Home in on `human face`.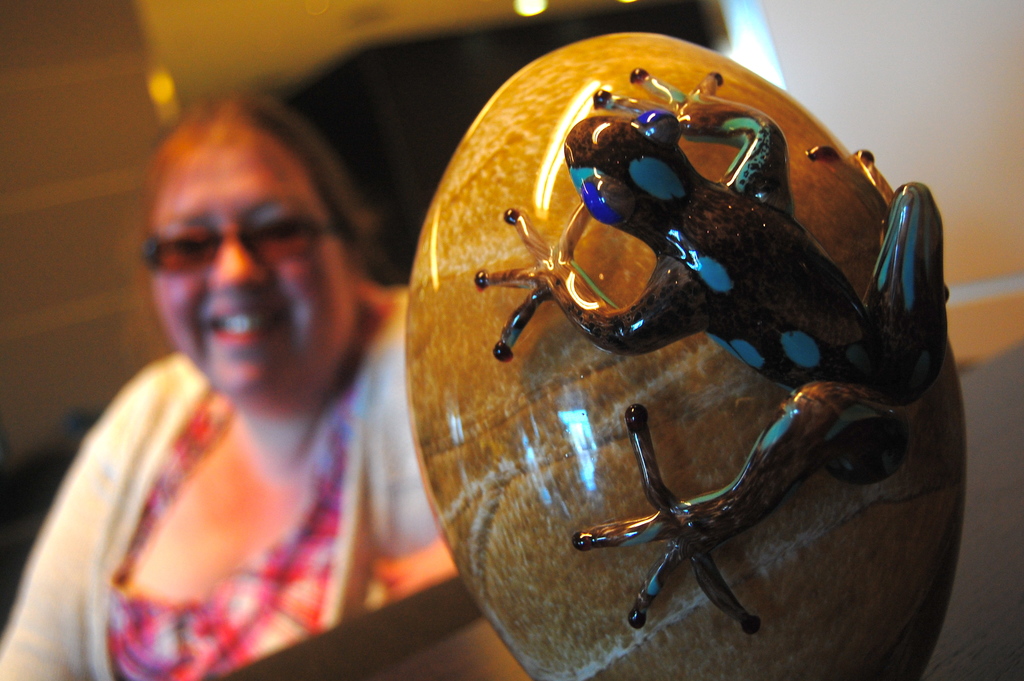
Homed in at 154, 145, 350, 398.
